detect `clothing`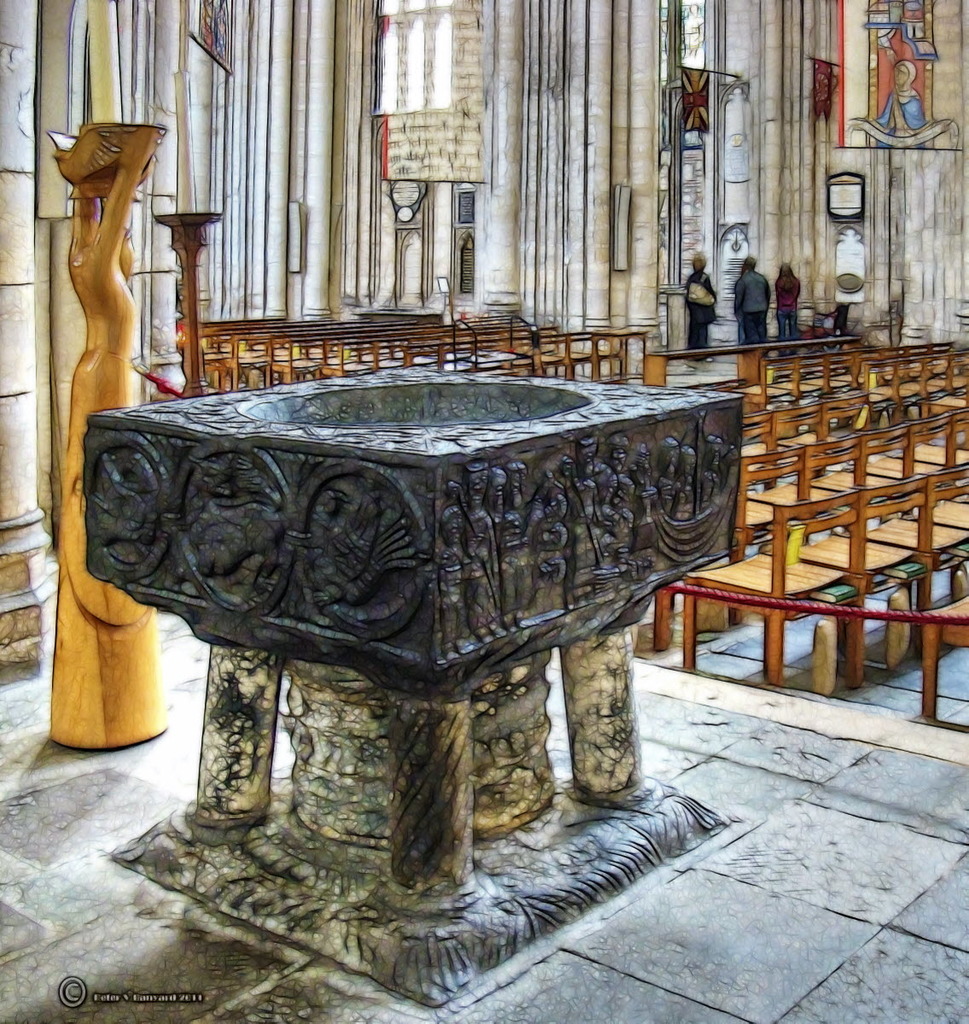
[736, 271, 771, 347]
